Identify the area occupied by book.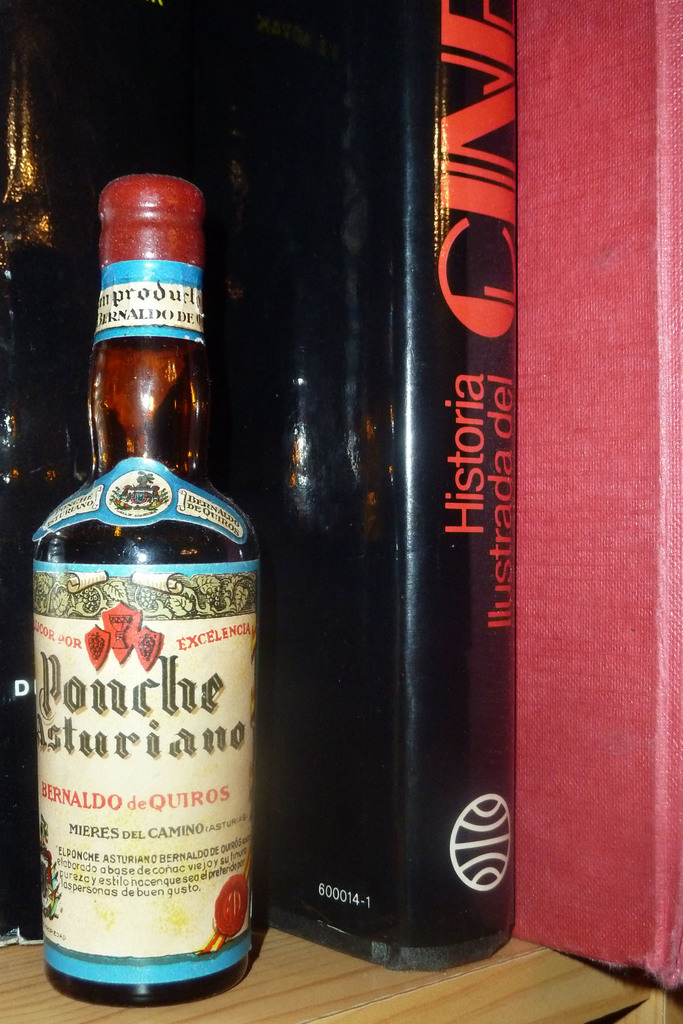
Area: locate(516, 3, 682, 993).
